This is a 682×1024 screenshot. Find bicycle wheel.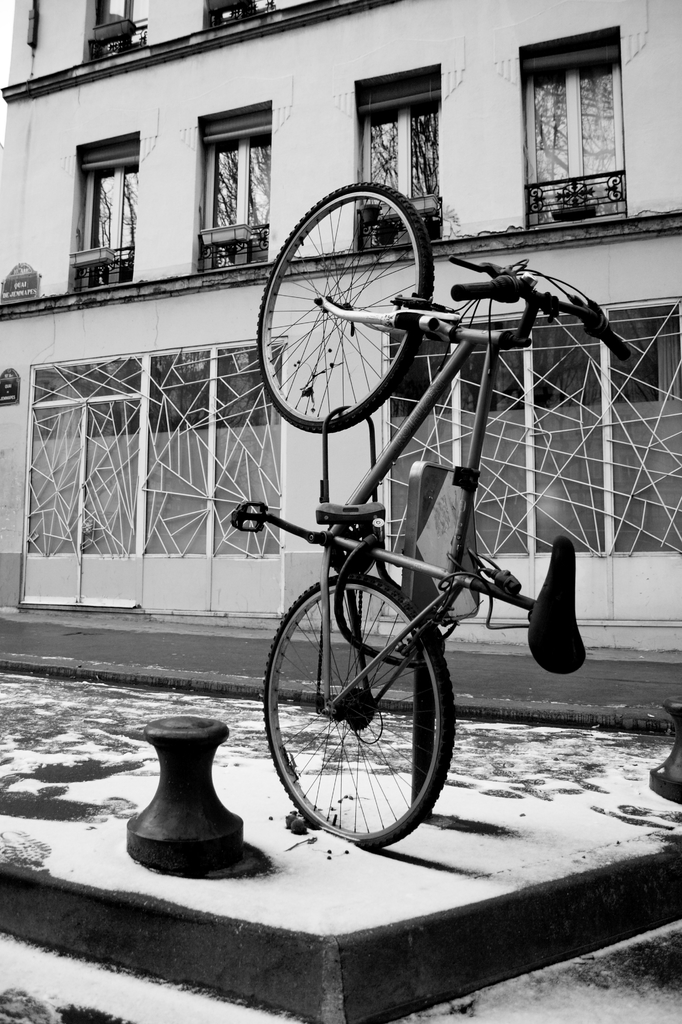
Bounding box: locate(256, 572, 454, 853).
